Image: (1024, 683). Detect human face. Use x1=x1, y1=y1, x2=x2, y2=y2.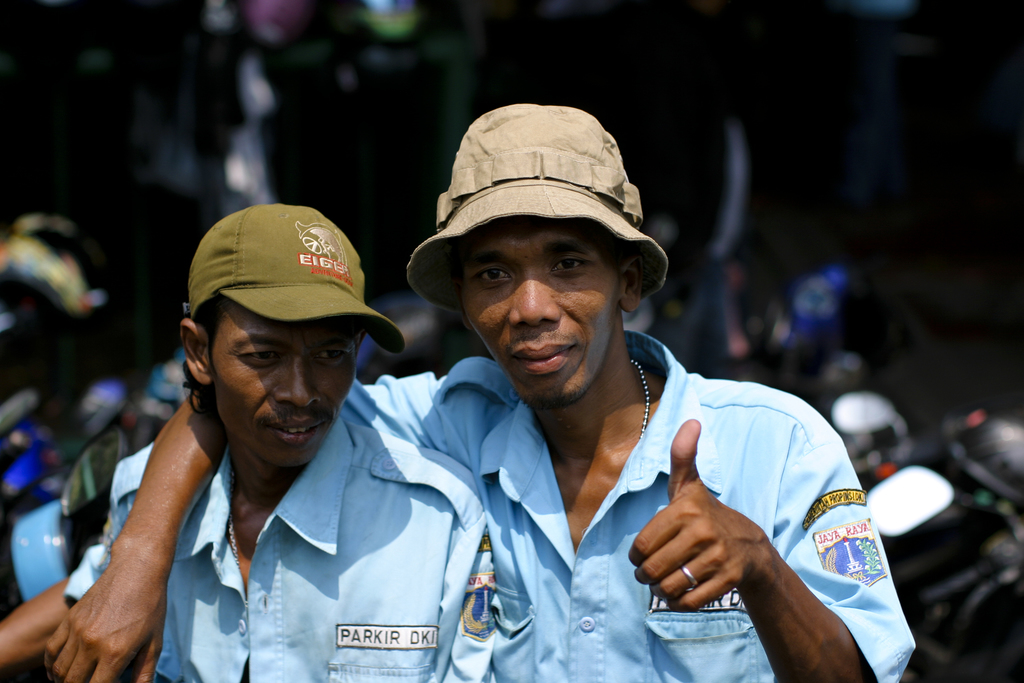
x1=204, y1=304, x2=362, y2=472.
